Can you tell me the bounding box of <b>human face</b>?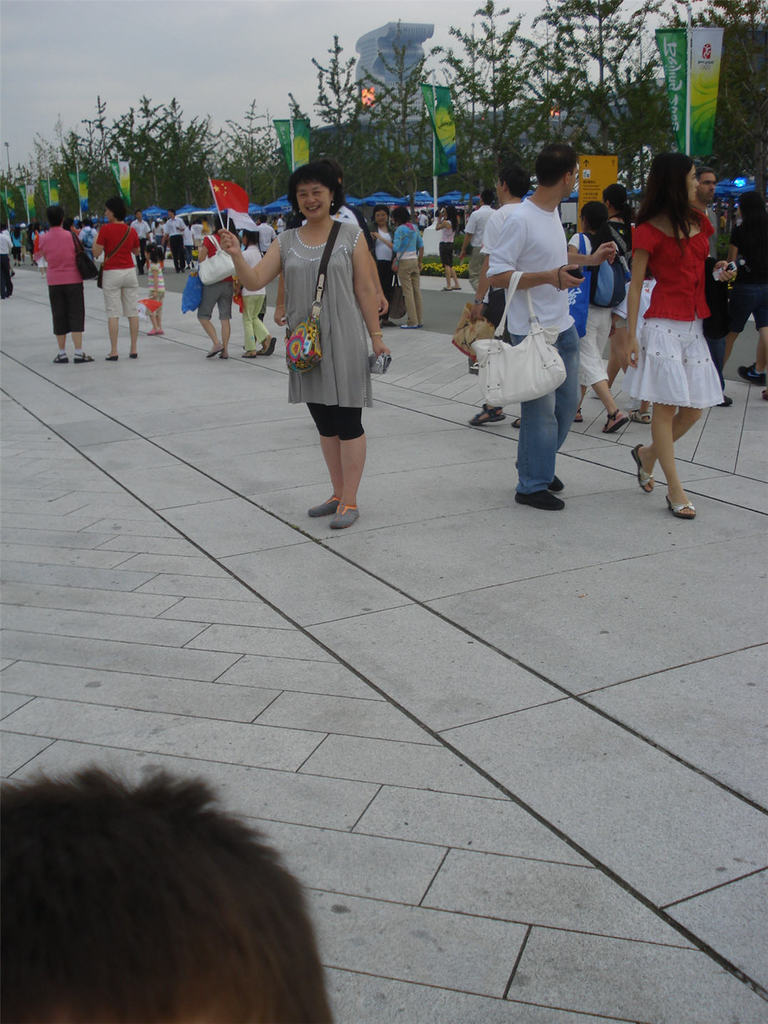
select_region(106, 204, 113, 216).
